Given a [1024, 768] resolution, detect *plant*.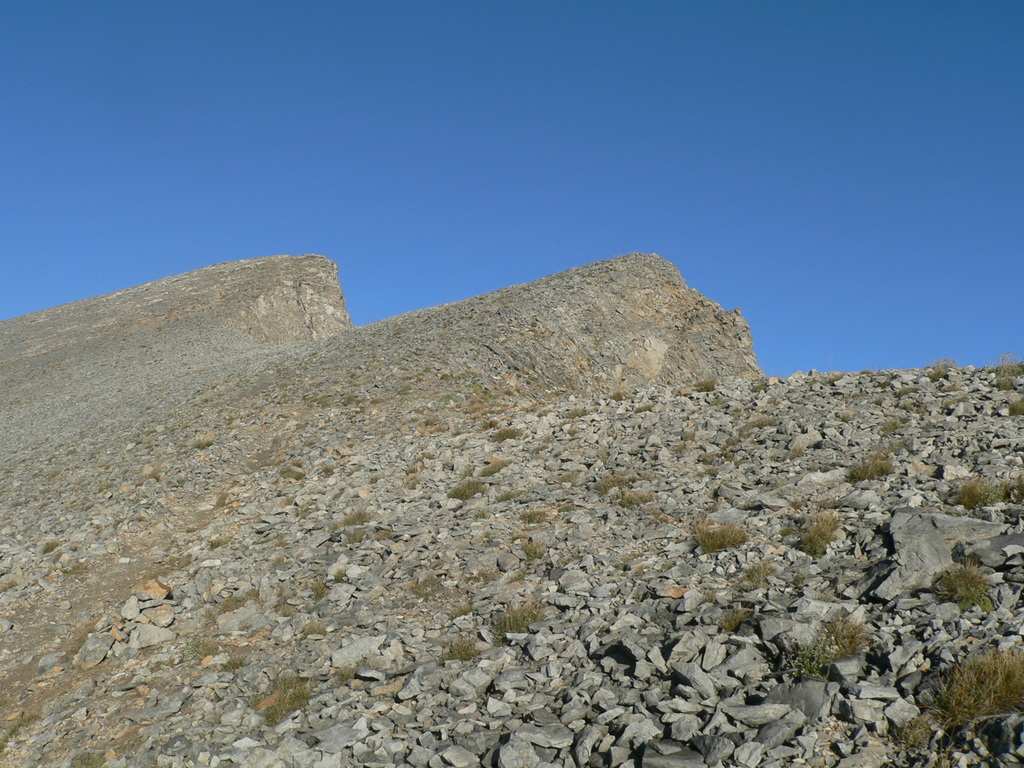
region(943, 653, 1023, 739).
